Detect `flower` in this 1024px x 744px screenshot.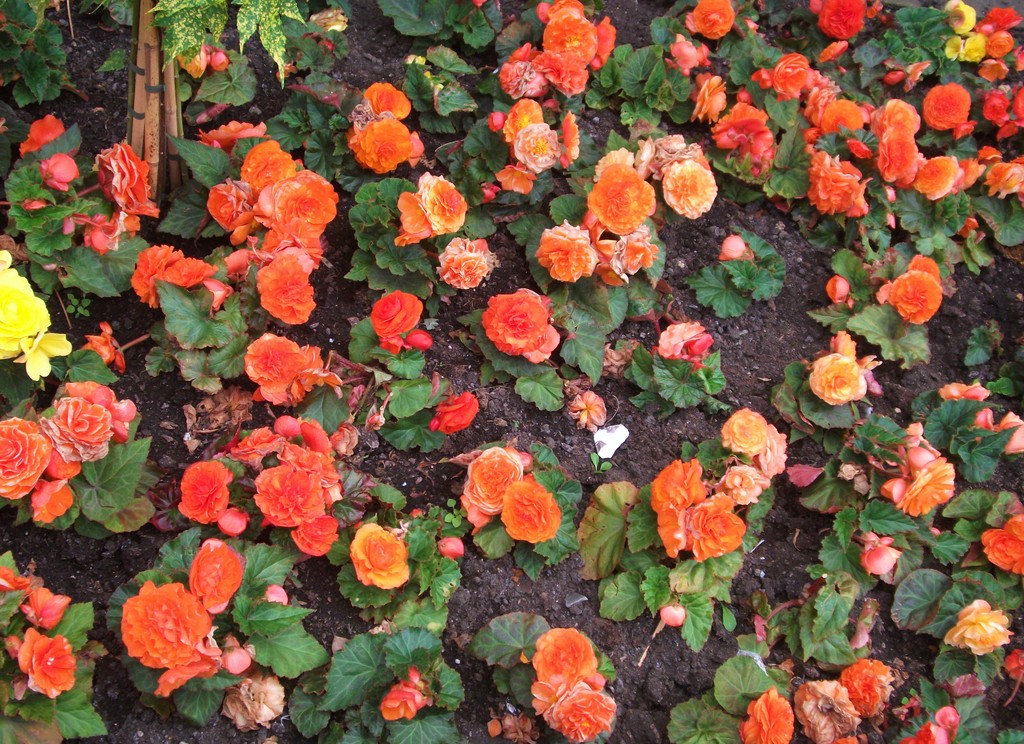
Detection: 803 95 872 149.
